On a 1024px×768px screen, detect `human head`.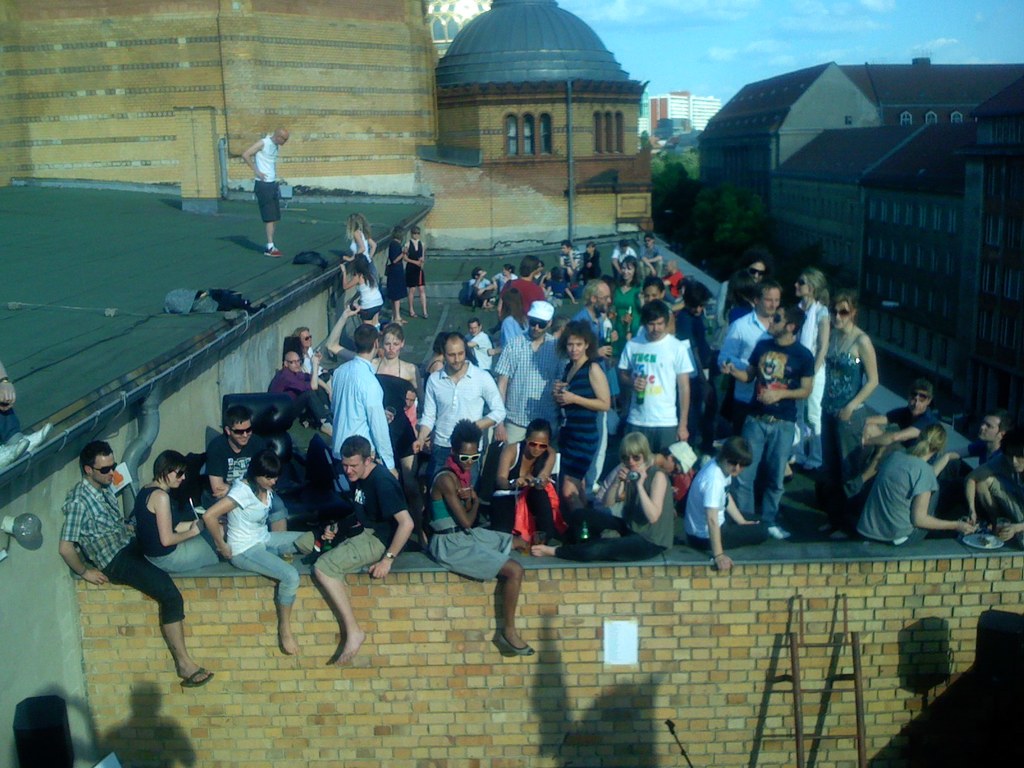
left=618, top=431, right=648, bottom=471.
